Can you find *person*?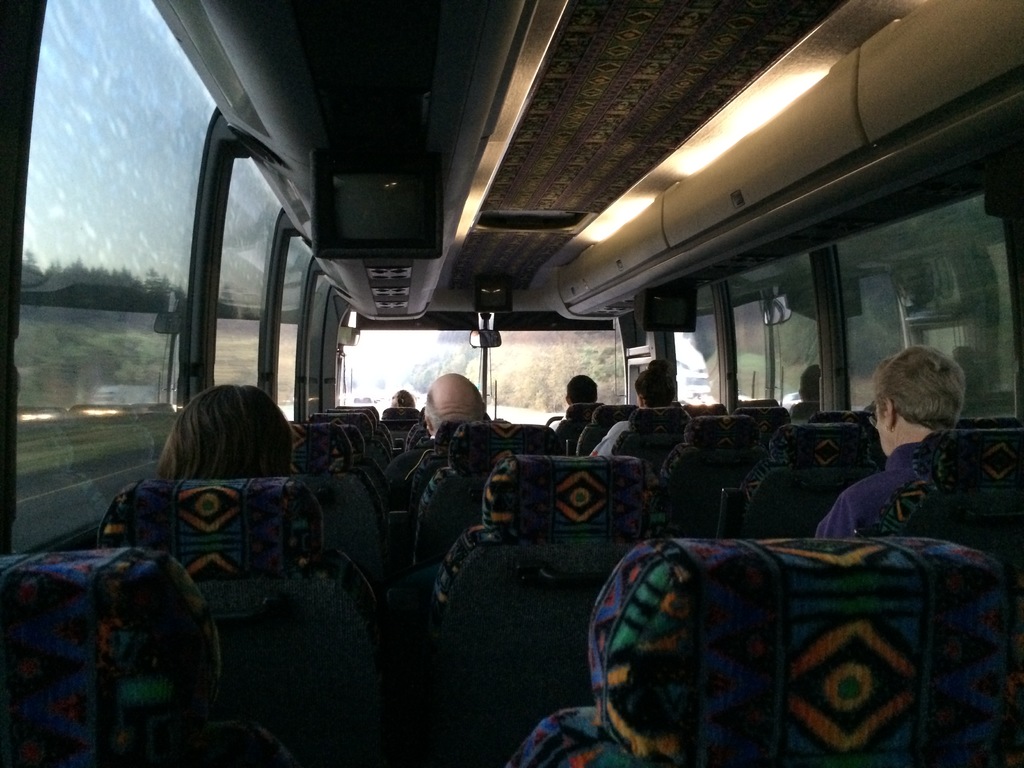
Yes, bounding box: box(563, 372, 610, 408).
